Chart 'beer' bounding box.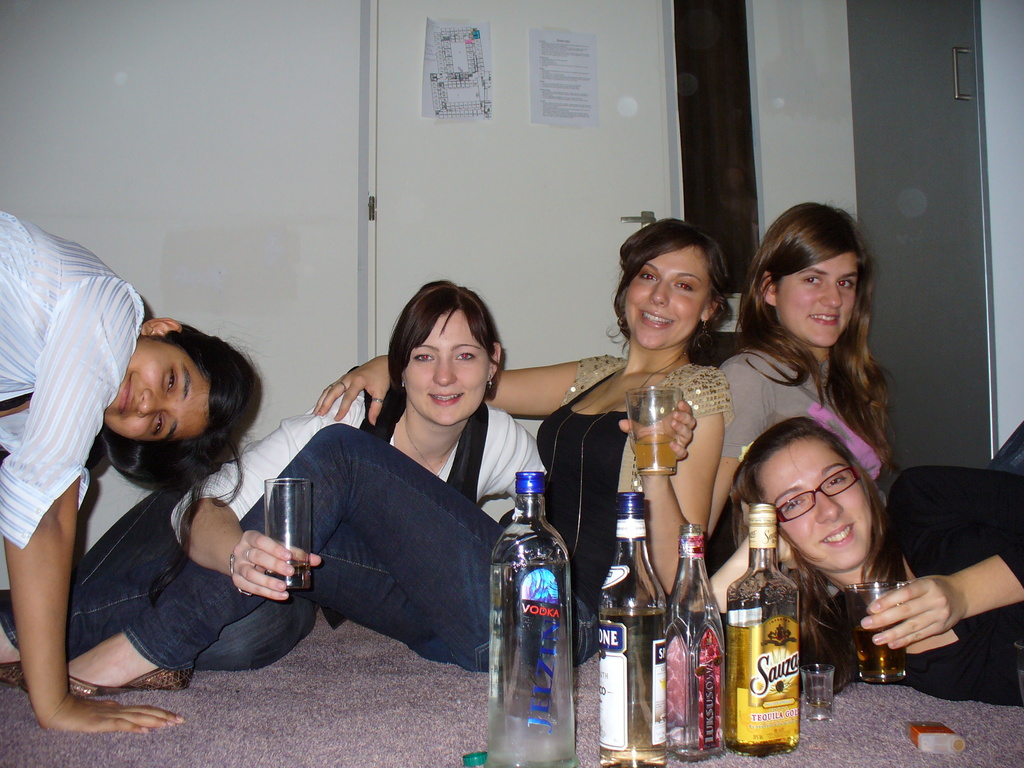
Charted: [left=483, top=458, right=585, bottom=765].
